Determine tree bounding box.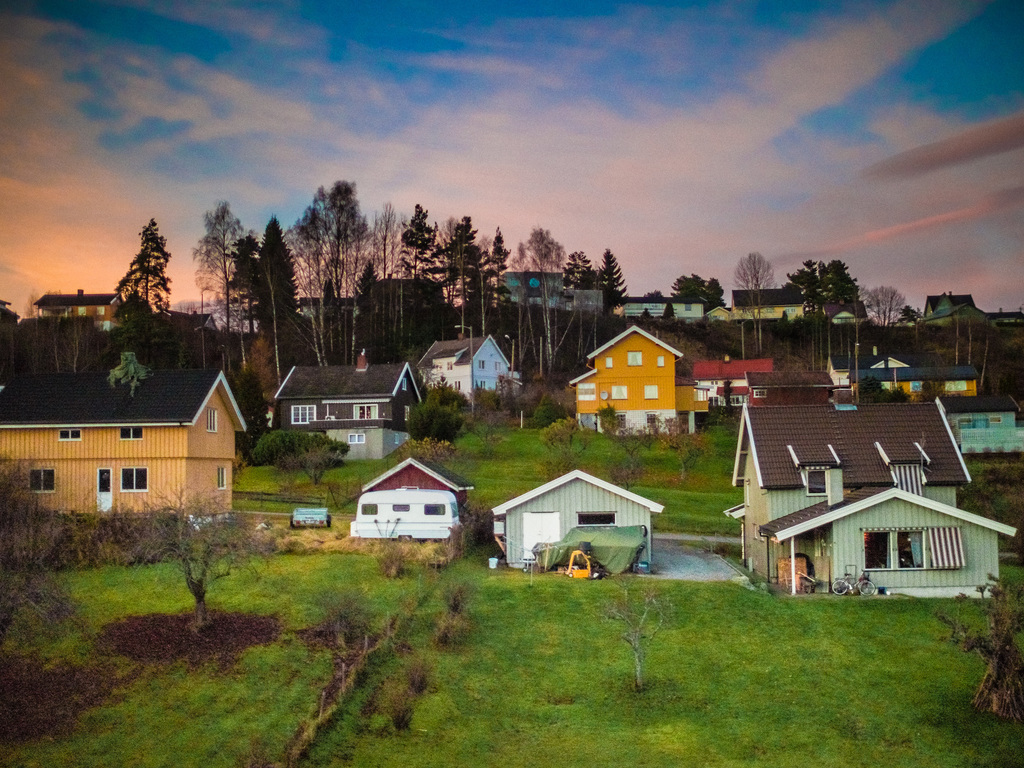
Determined: select_region(670, 272, 728, 315).
